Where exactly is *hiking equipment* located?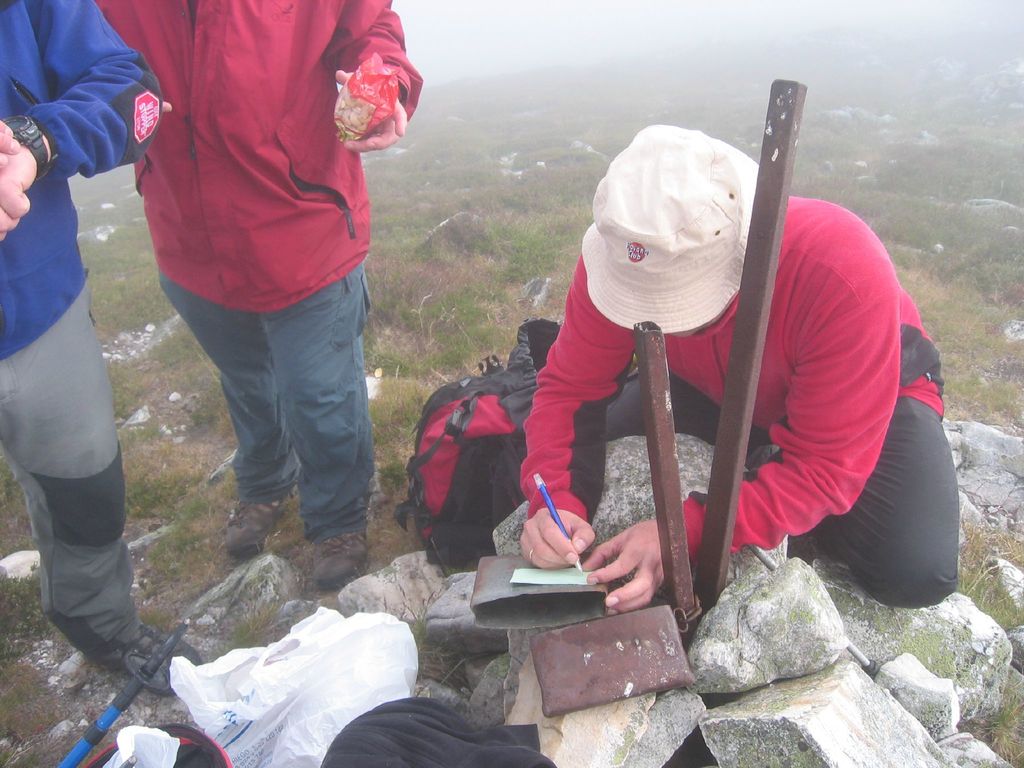
Its bounding box is rect(46, 611, 193, 767).
